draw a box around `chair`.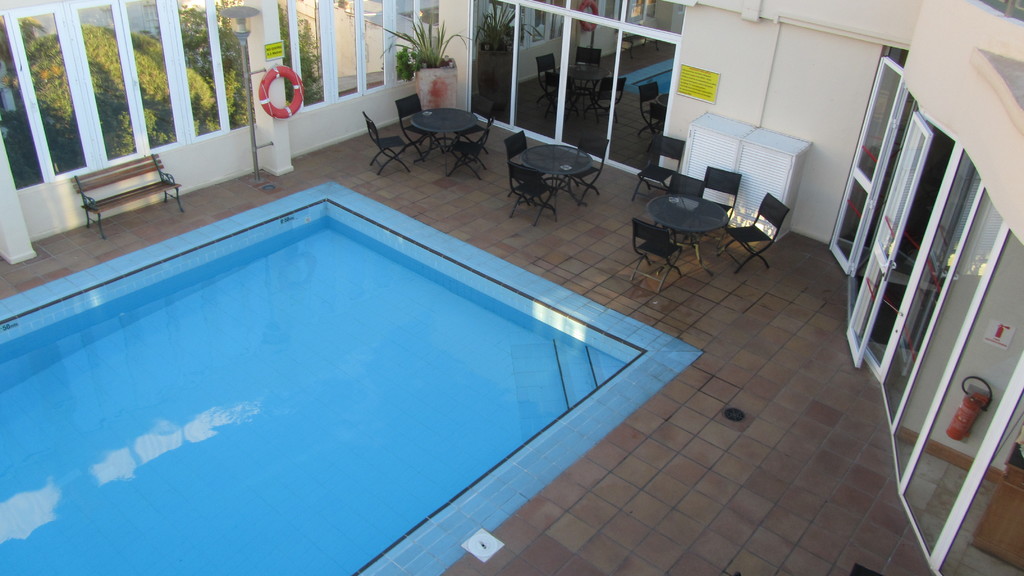
(x1=656, y1=172, x2=705, y2=248).
